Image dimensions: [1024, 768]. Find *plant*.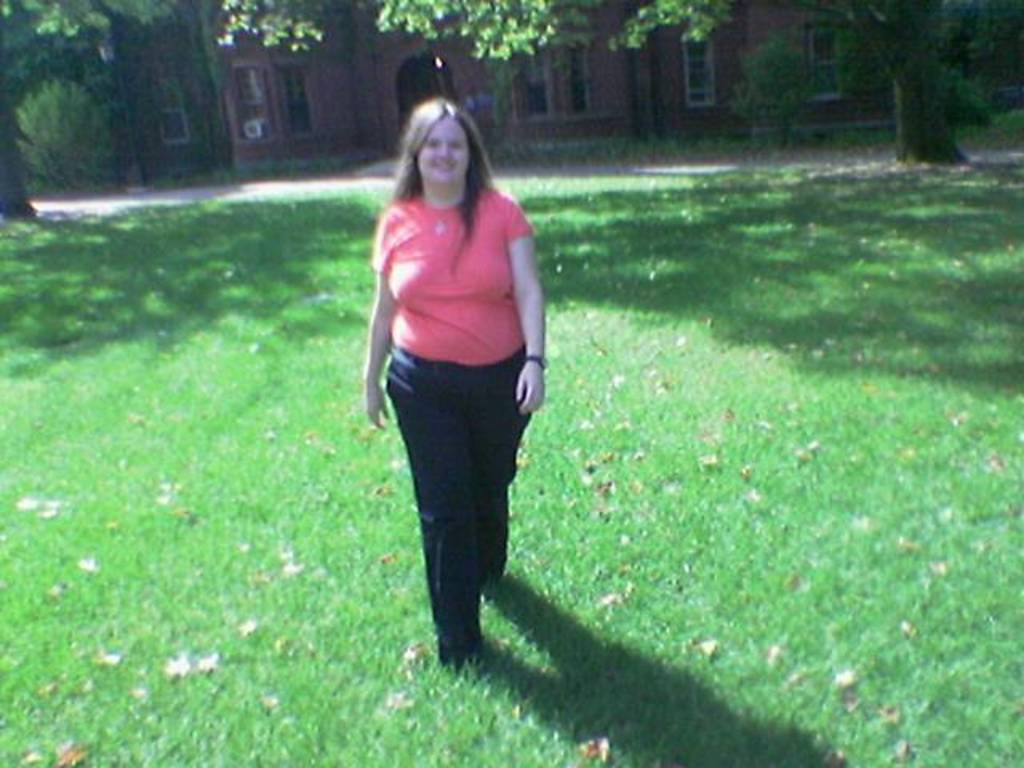
BBox(936, 54, 1018, 141).
